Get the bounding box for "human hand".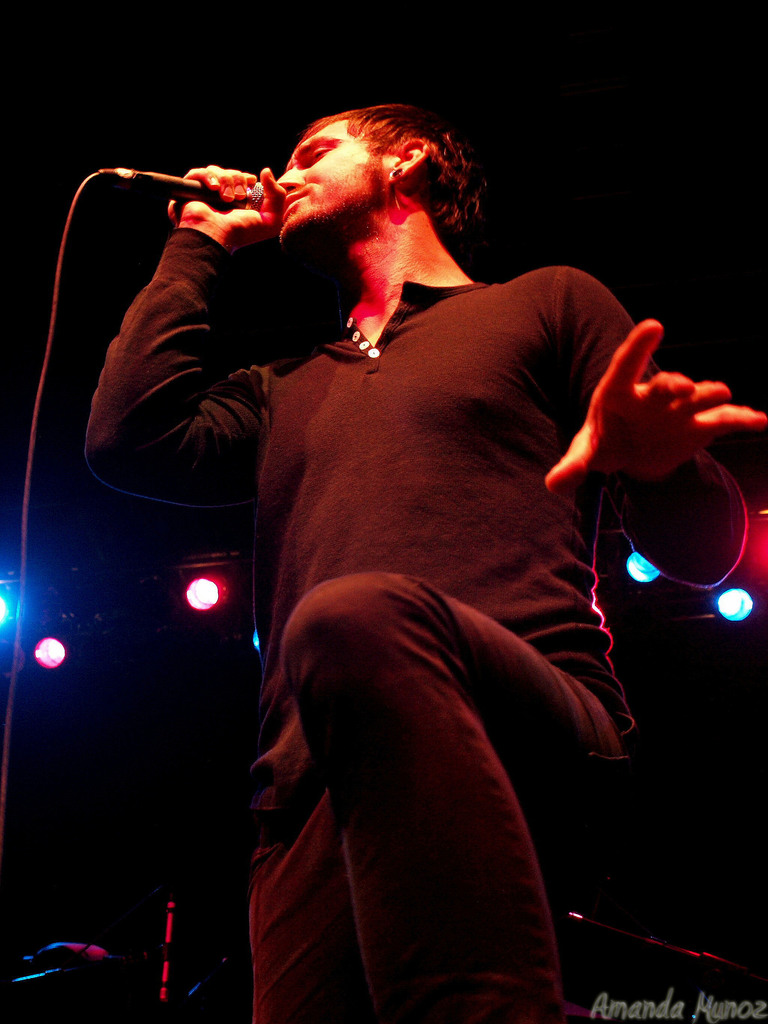
crop(168, 164, 289, 249).
